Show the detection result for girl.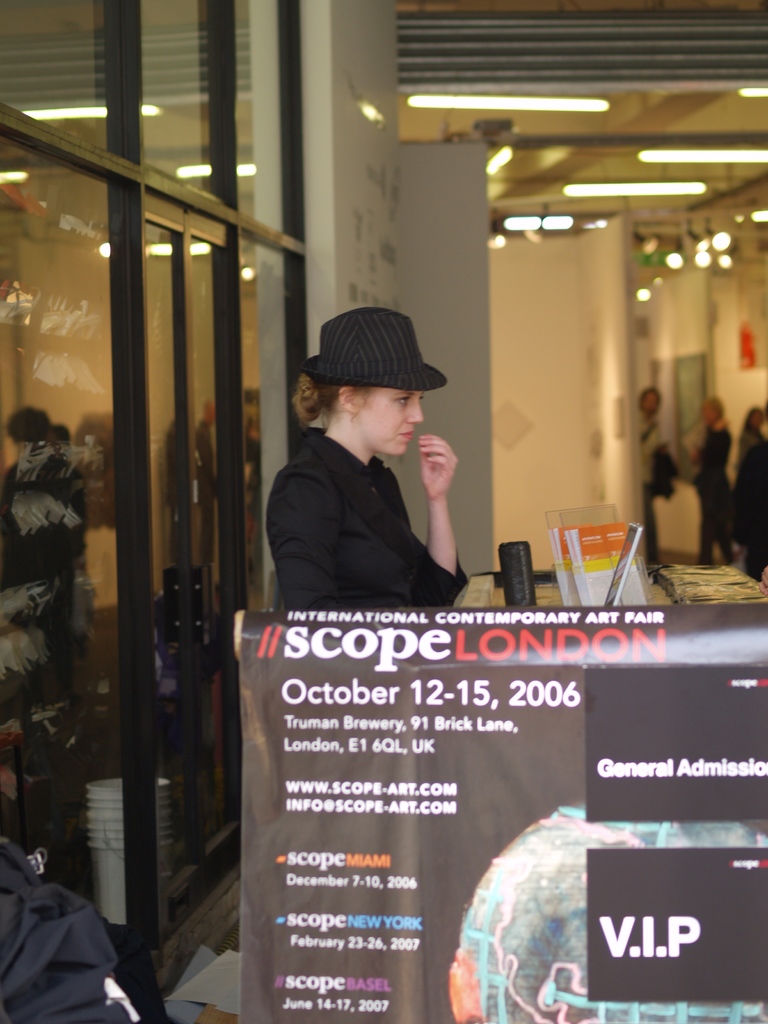
x1=258 y1=304 x2=472 y2=617.
